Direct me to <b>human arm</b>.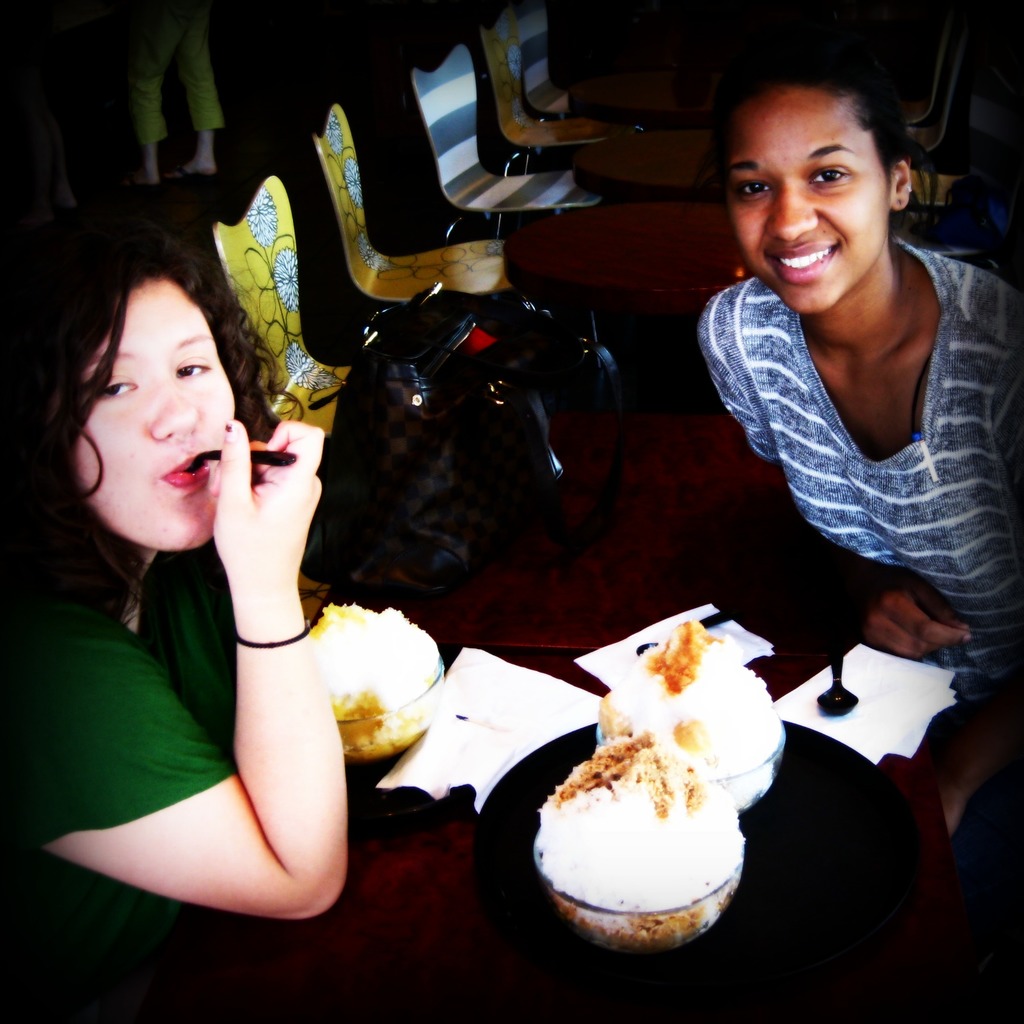
Direction: locate(96, 445, 351, 940).
